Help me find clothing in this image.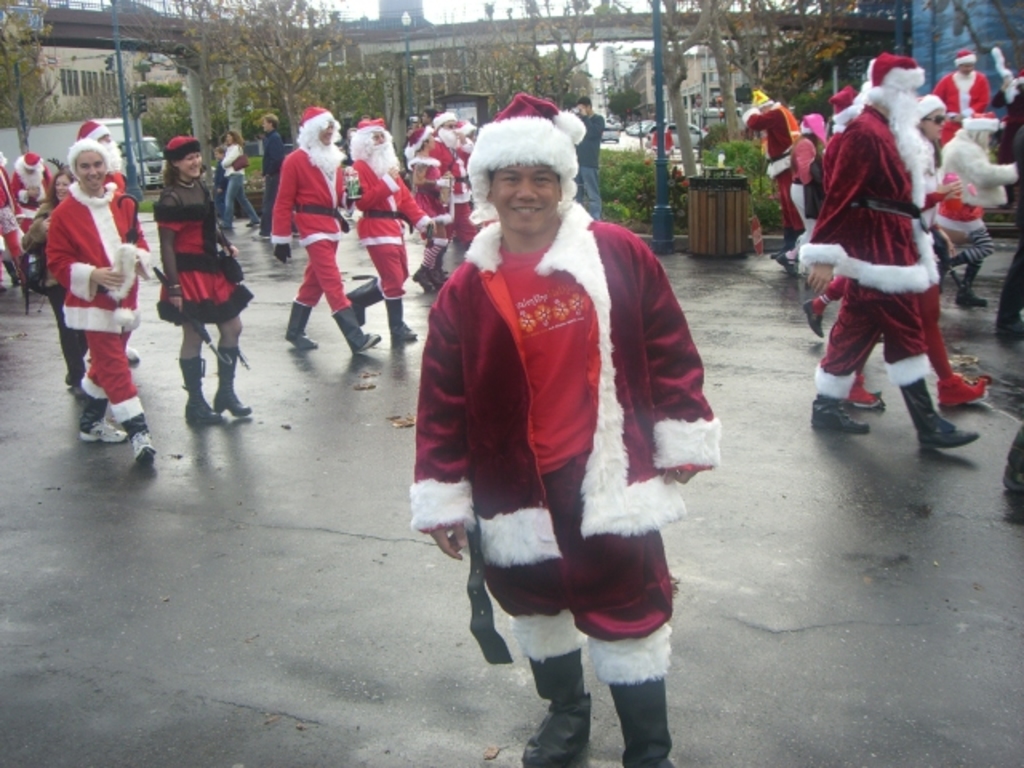
Found it: crop(939, 126, 1019, 256).
